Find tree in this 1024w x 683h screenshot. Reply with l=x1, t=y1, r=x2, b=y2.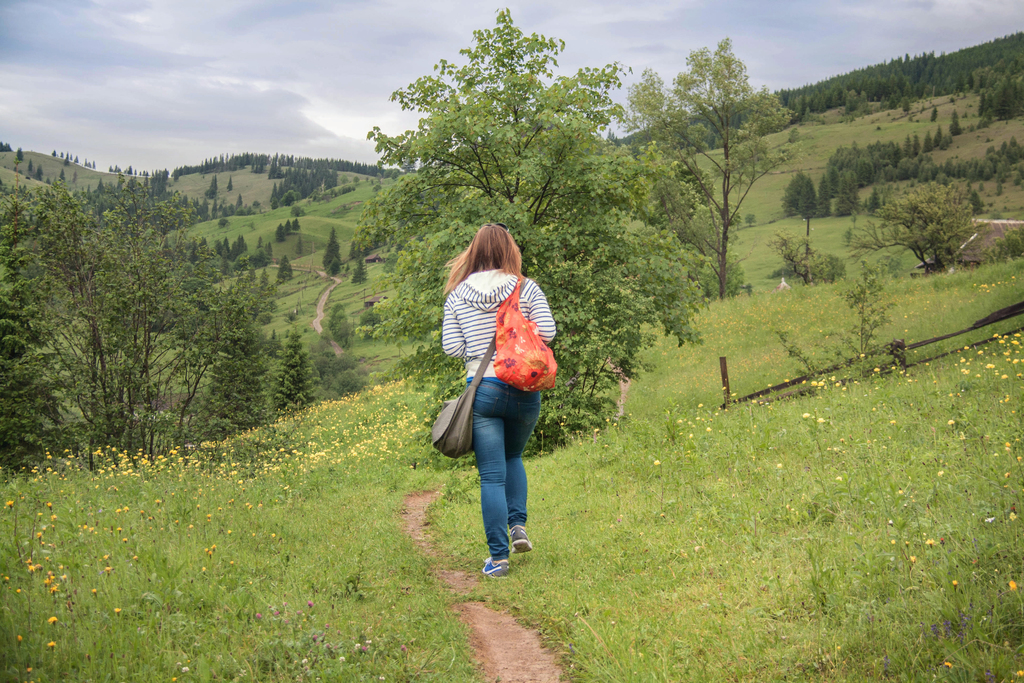
l=330, t=257, r=340, b=276.
